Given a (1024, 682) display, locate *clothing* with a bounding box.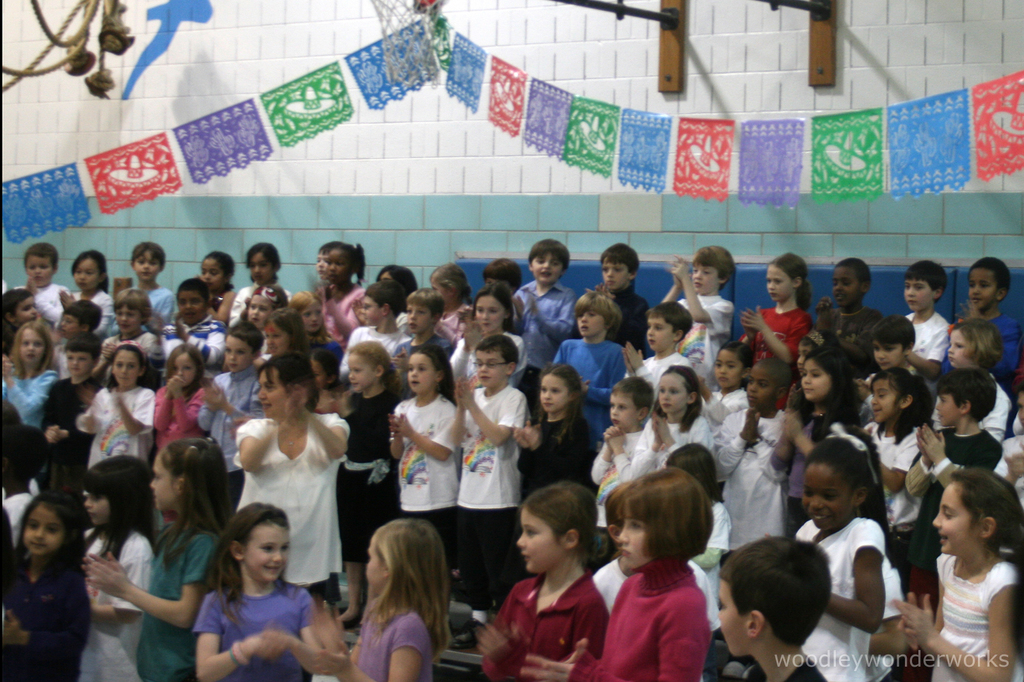
Located: Rect(805, 395, 868, 441).
